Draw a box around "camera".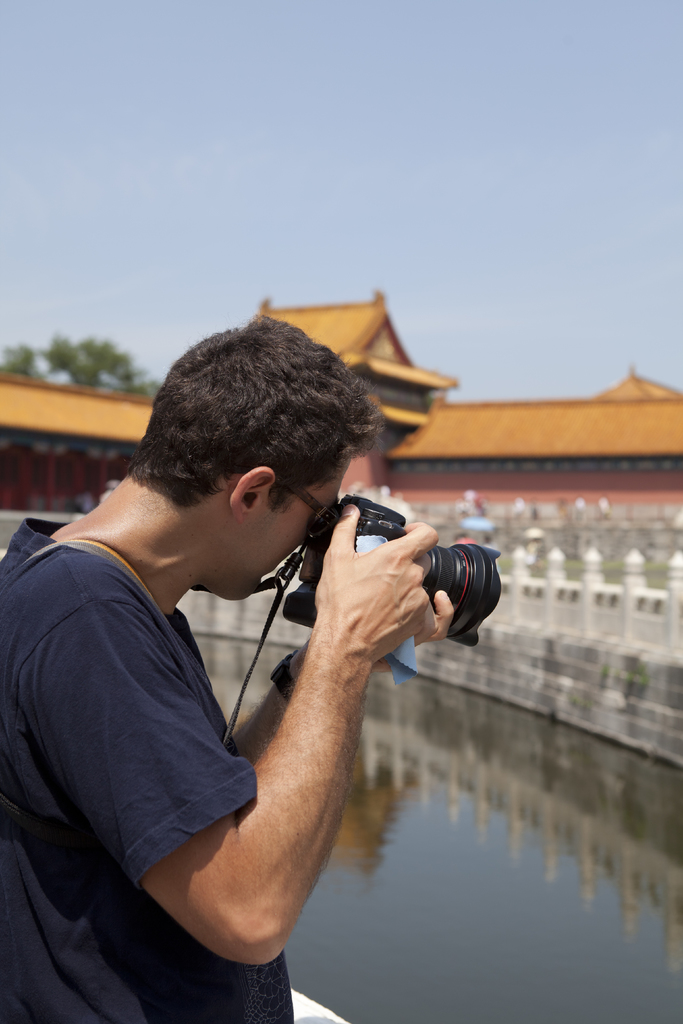
<region>308, 495, 499, 650</region>.
